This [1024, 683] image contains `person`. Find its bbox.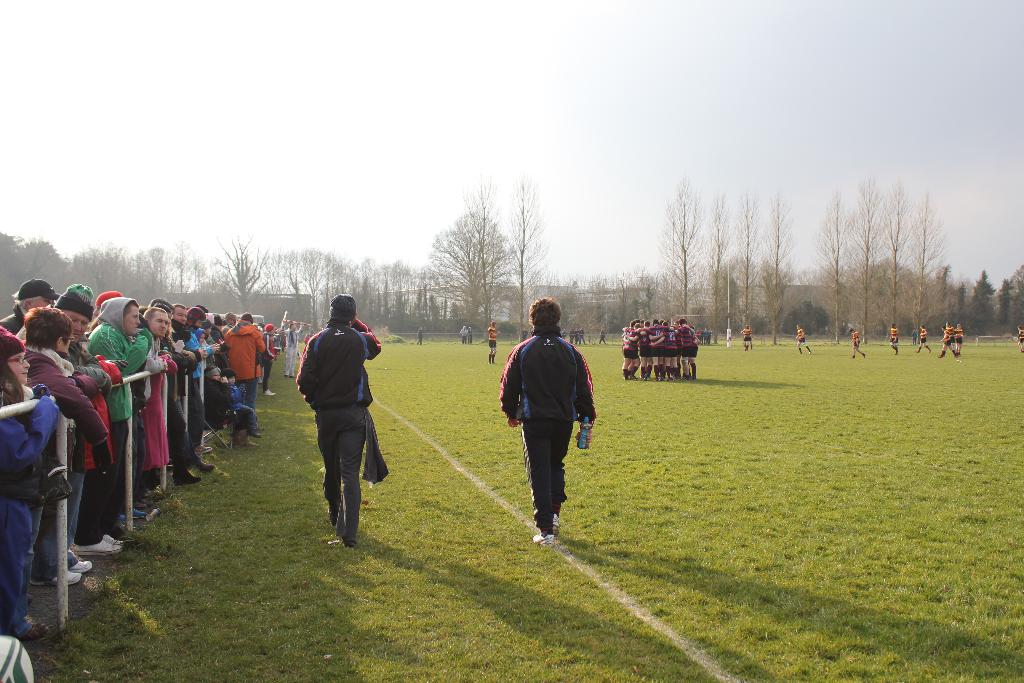
region(488, 318, 501, 363).
